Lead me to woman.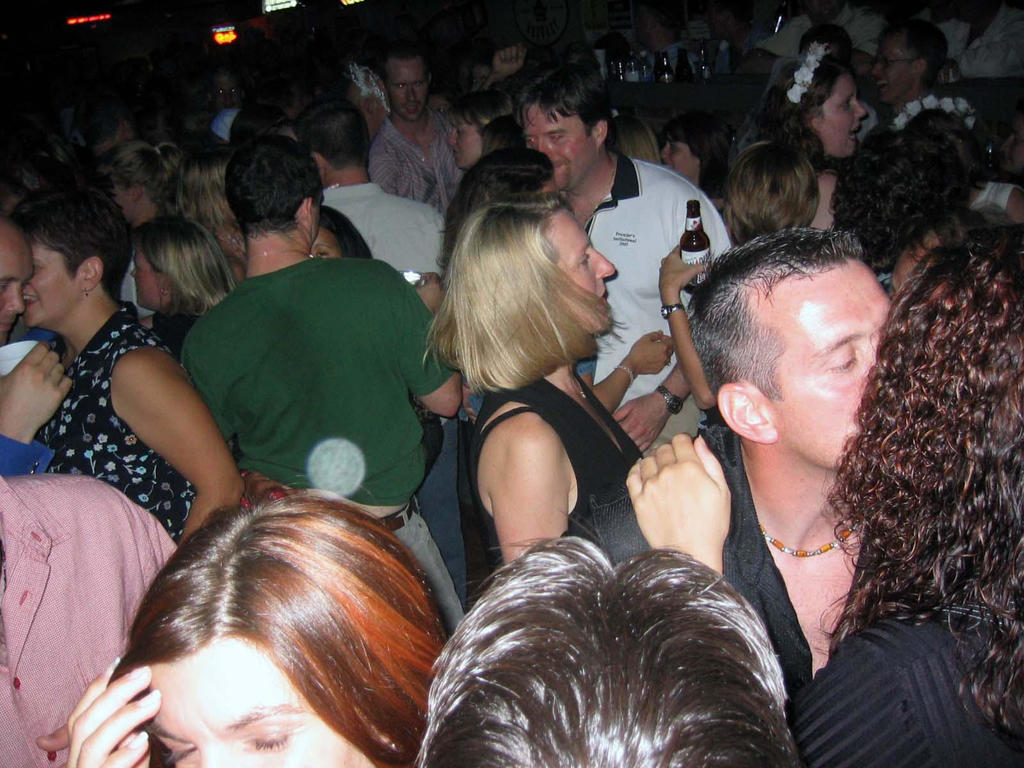
Lead to region(440, 143, 676, 502).
